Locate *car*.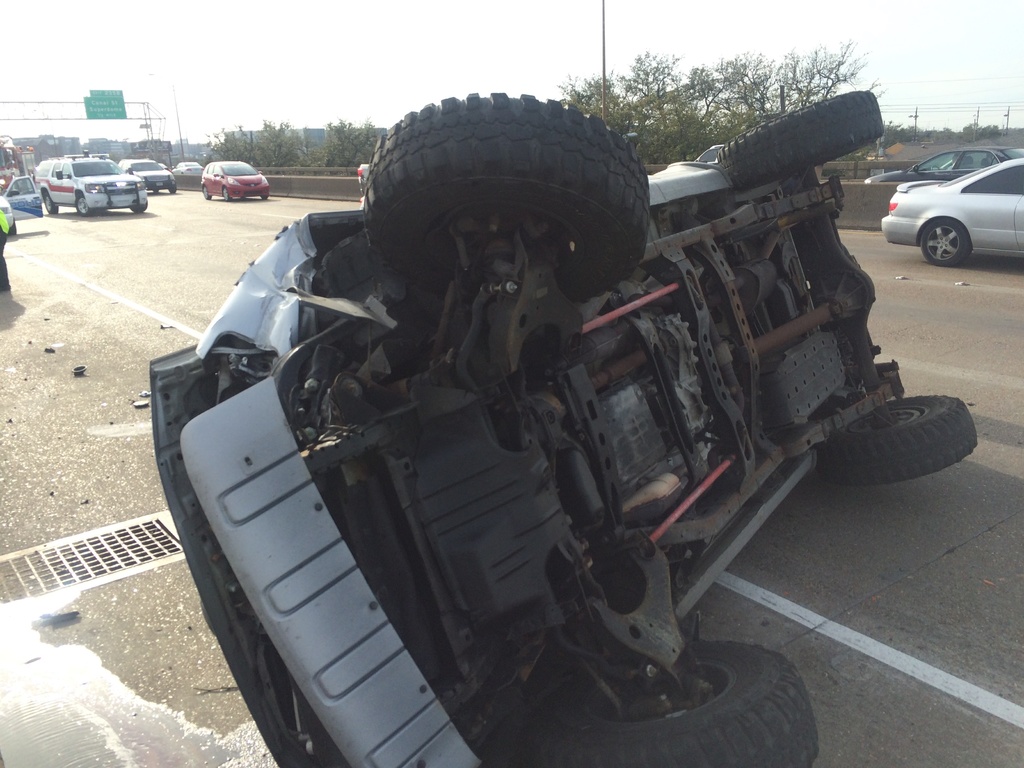
Bounding box: bbox=[205, 158, 269, 212].
